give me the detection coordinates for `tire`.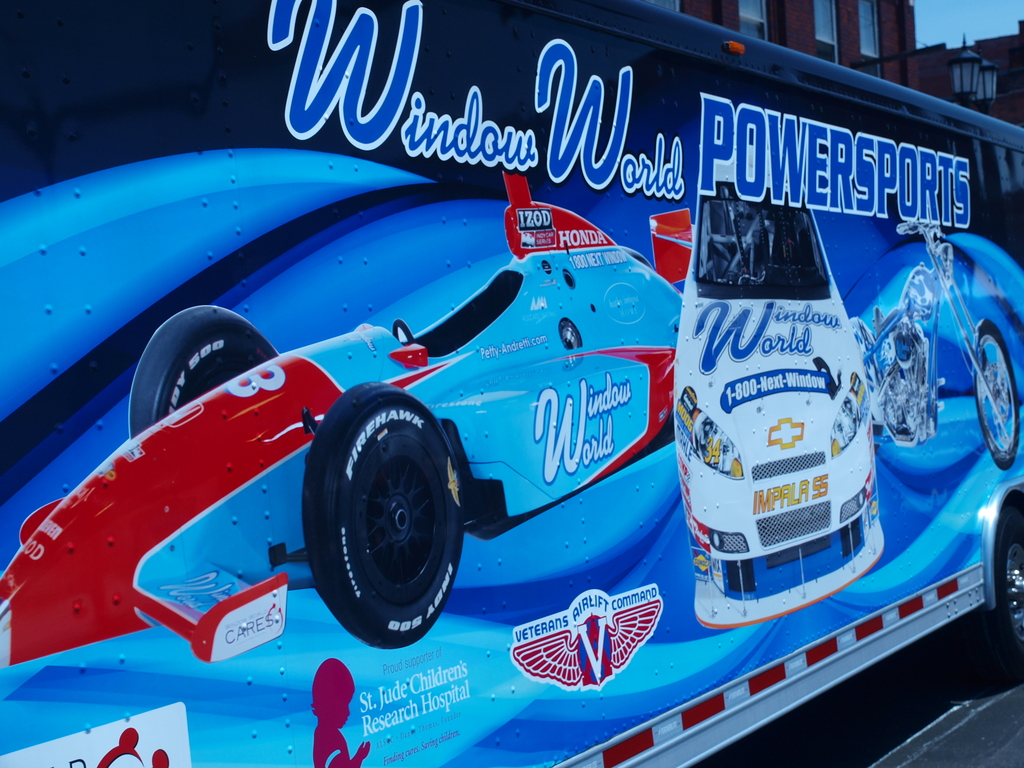
975, 323, 1021, 467.
